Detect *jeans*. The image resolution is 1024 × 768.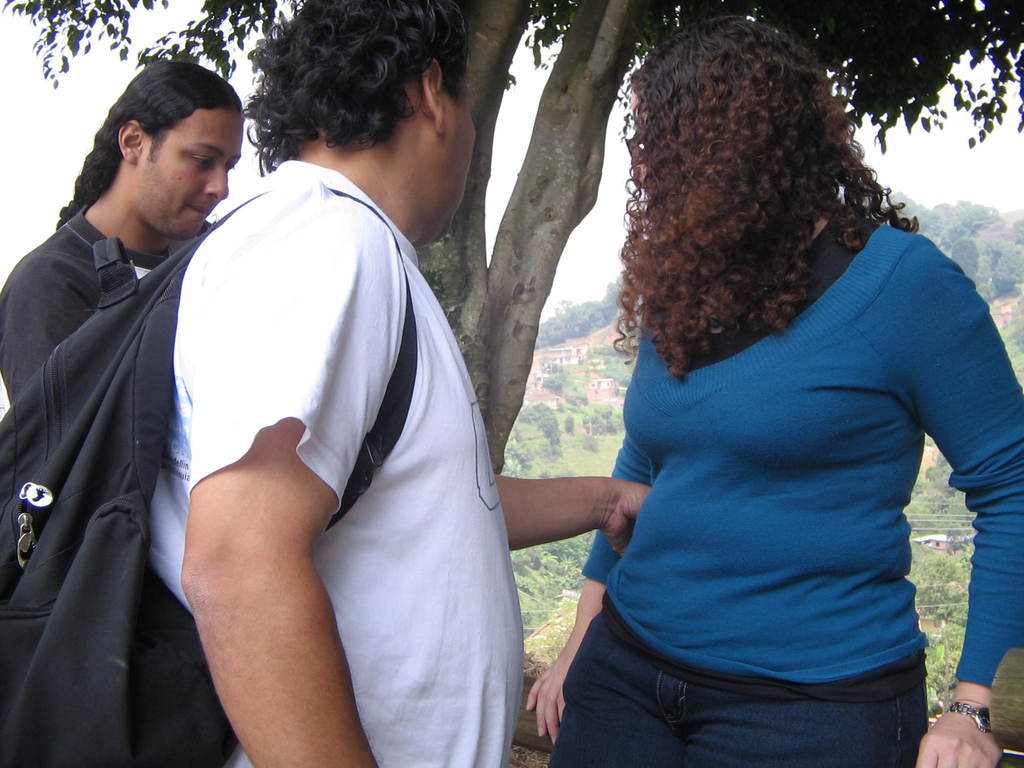
(x1=559, y1=618, x2=876, y2=753).
